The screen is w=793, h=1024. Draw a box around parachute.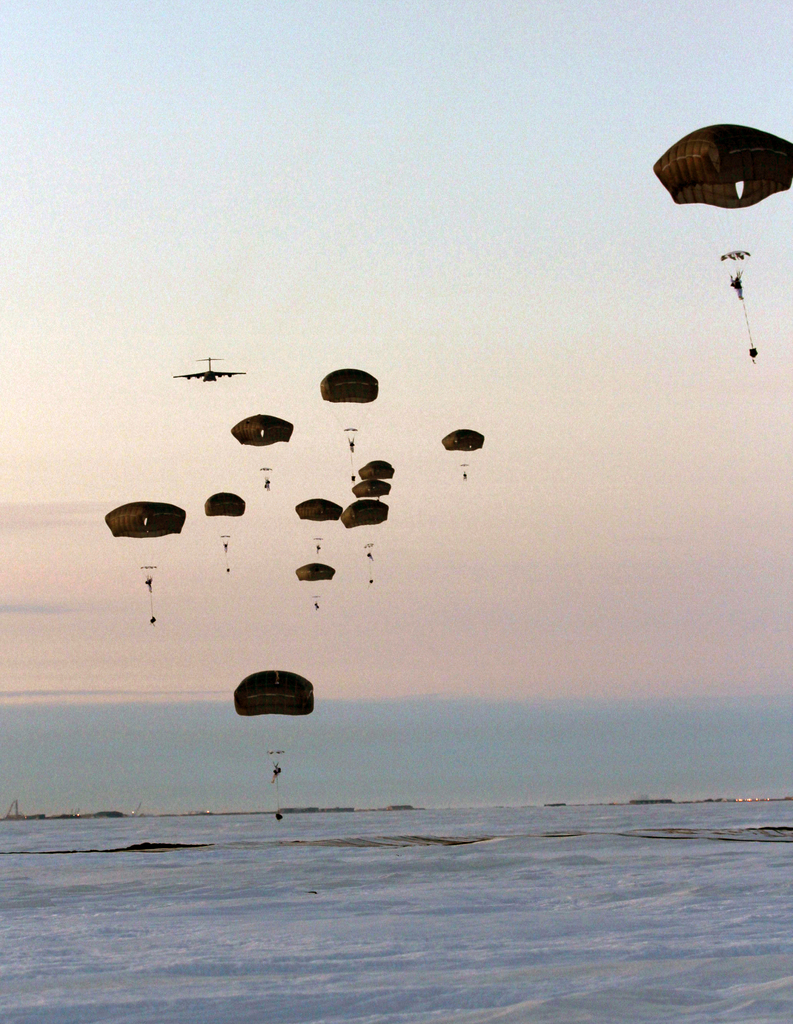
pyautogui.locateOnScreen(320, 365, 378, 479).
